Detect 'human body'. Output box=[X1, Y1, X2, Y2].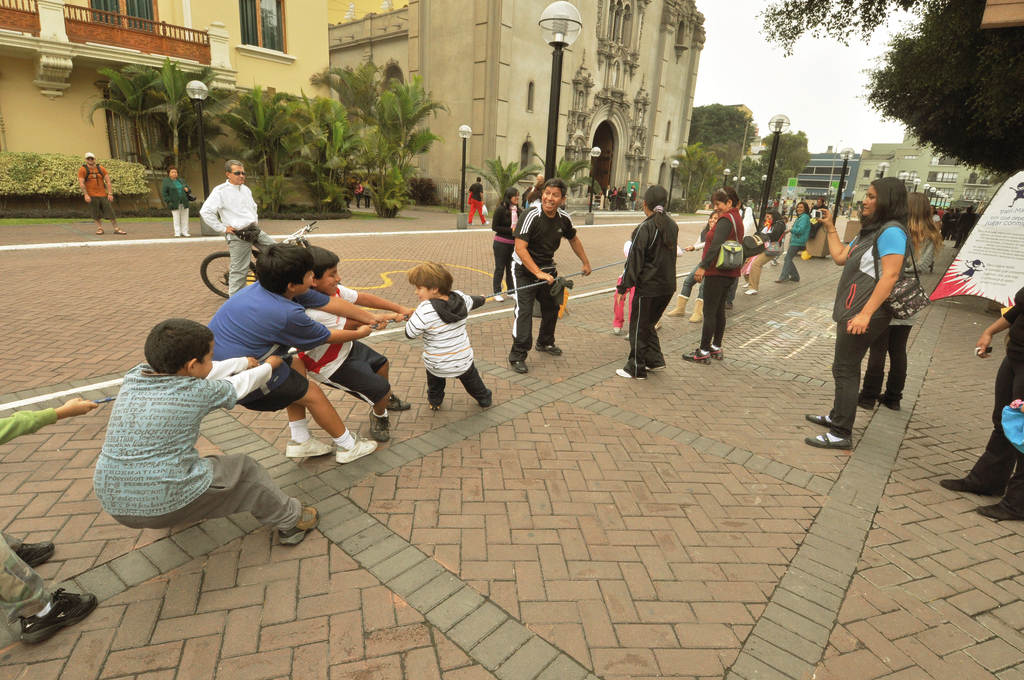
box=[201, 279, 394, 468].
